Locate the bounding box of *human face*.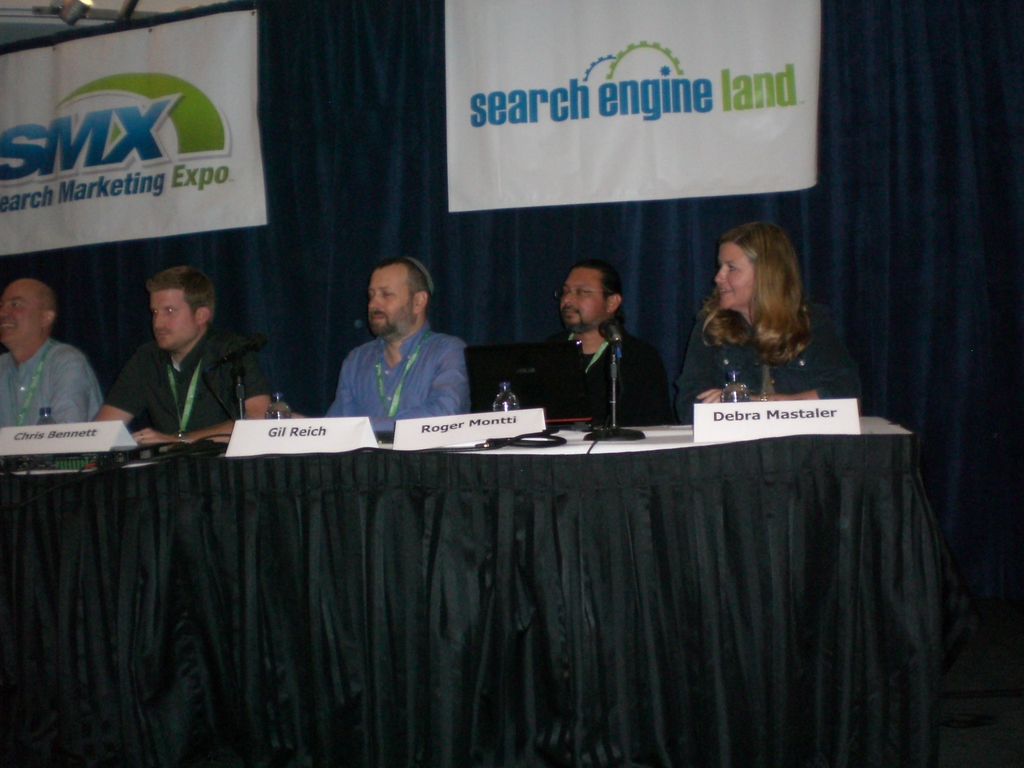
Bounding box: select_region(713, 244, 754, 308).
